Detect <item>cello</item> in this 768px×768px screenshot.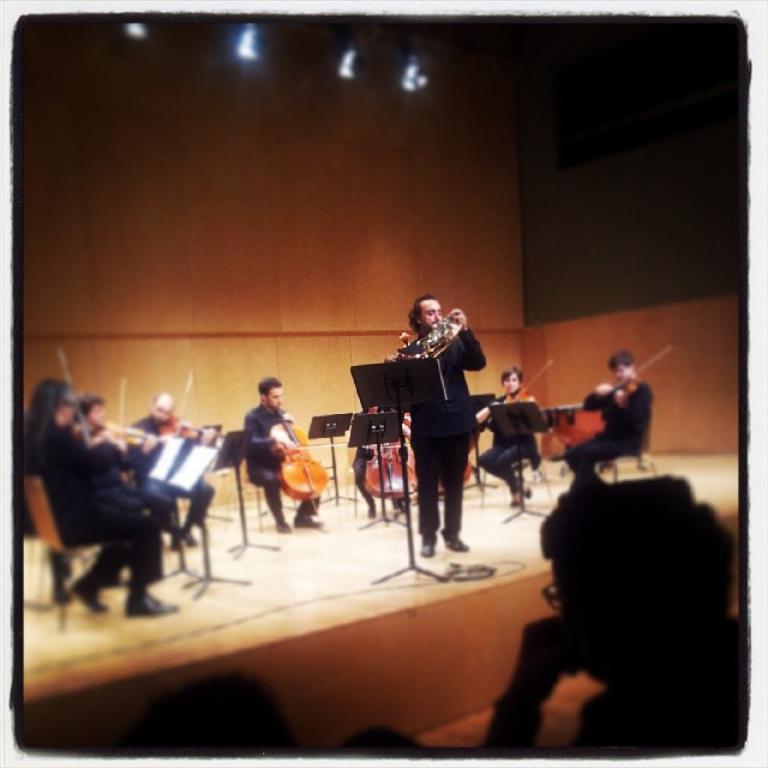
Detection: (107,385,163,454).
